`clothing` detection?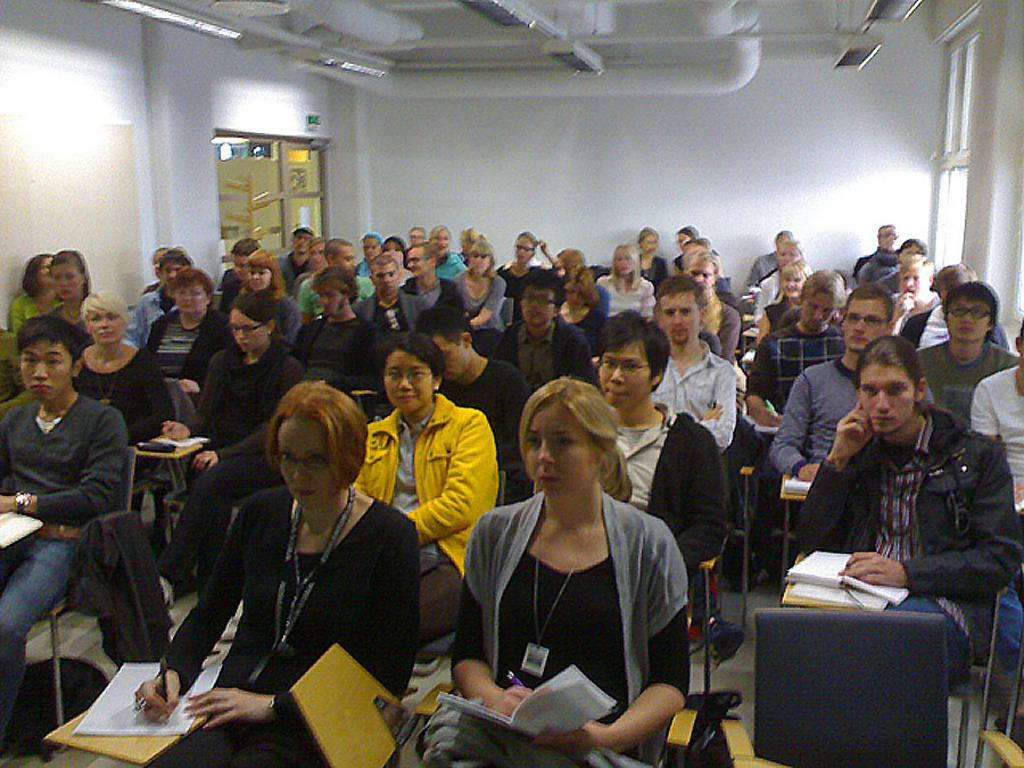
BBox(369, 288, 429, 332)
